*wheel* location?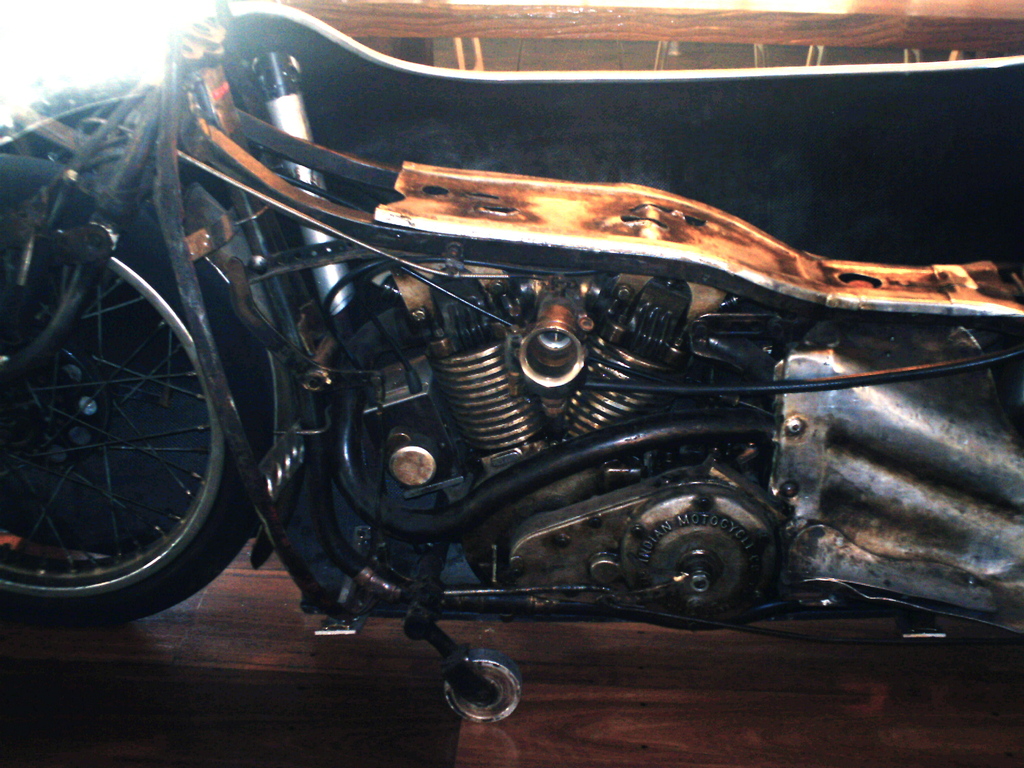
region(0, 259, 248, 616)
